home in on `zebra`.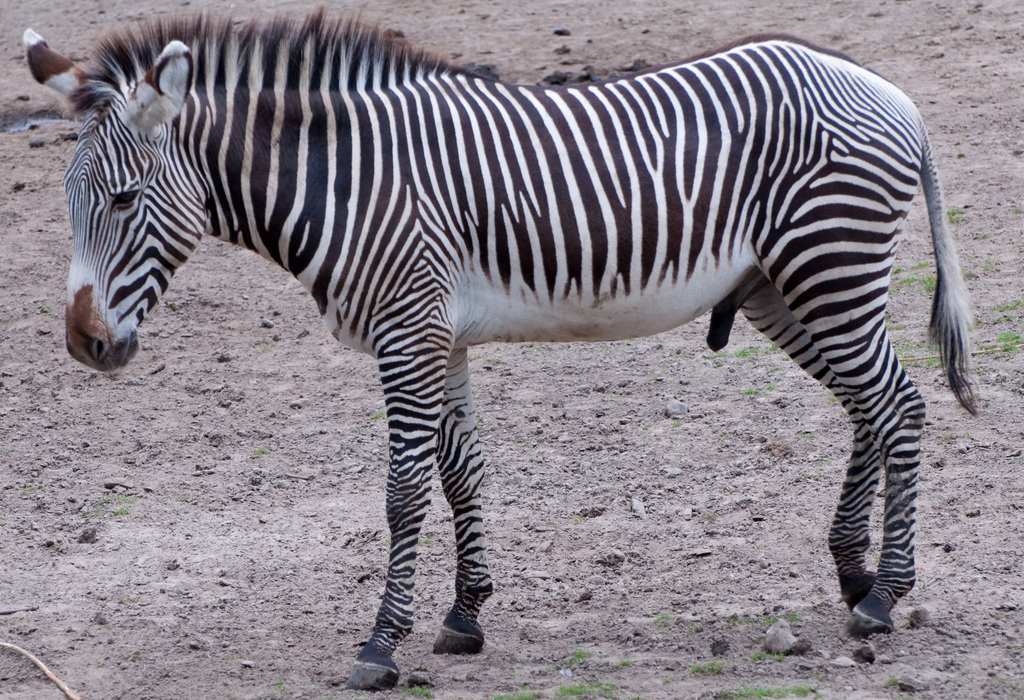
Homed in at x1=22, y1=5, x2=981, y2=690.
